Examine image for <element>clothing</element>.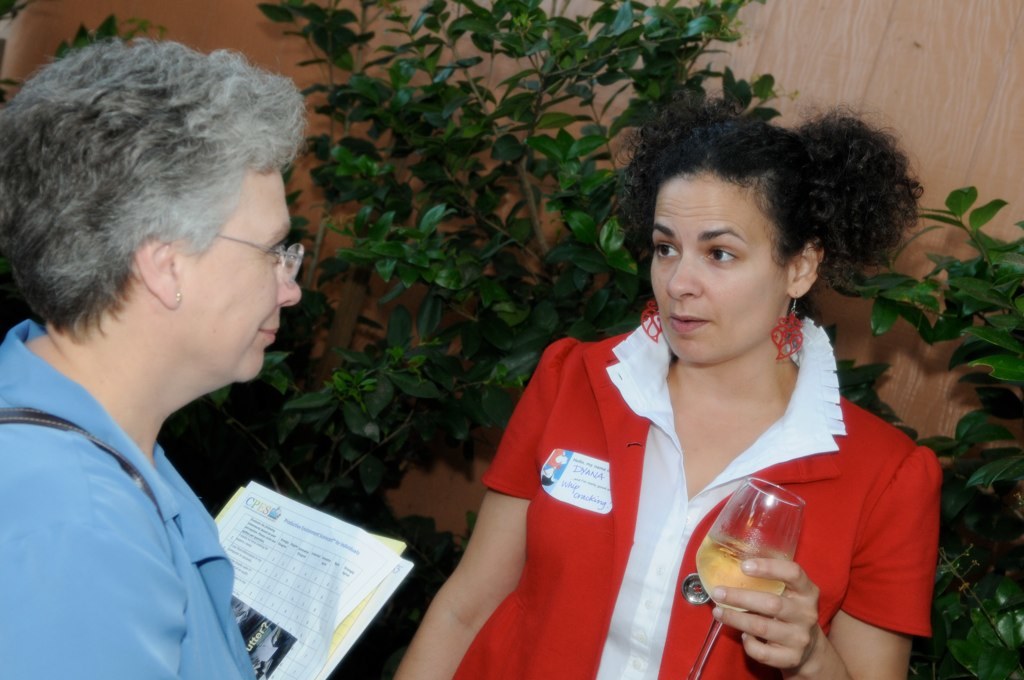
Examination result: <bbox>454, 312, 943, 679</bbox>.
